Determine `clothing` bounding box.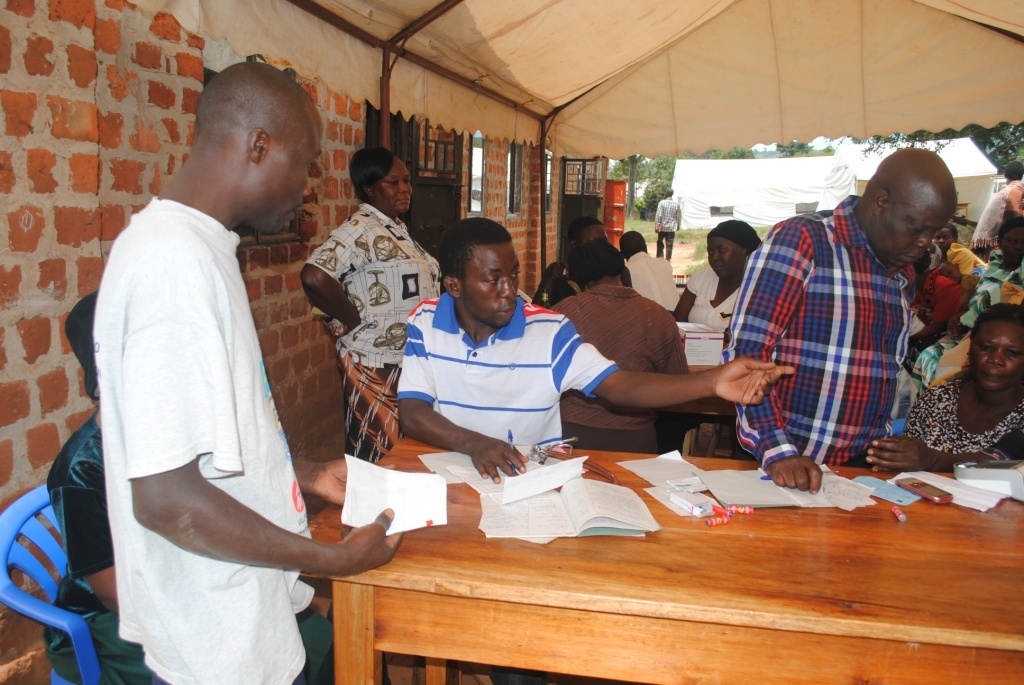
Determined: [x1=971, y1=184, x2=1021, y2=255].
